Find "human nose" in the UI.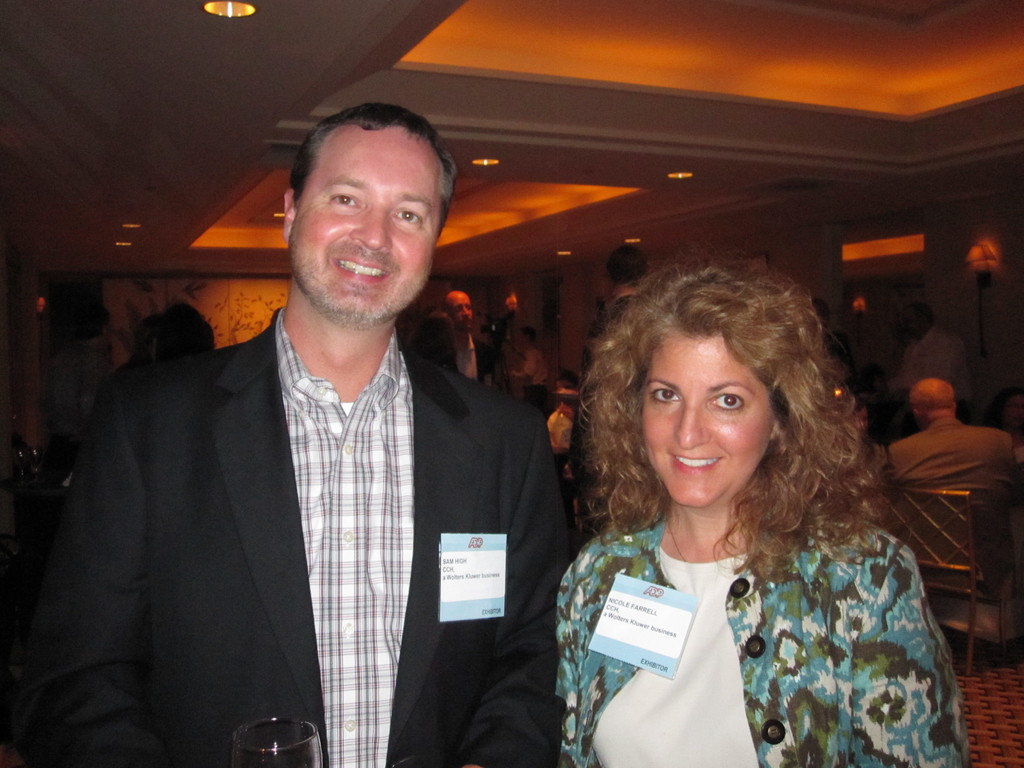
UI element at rect(461, 303, 470, 315).
